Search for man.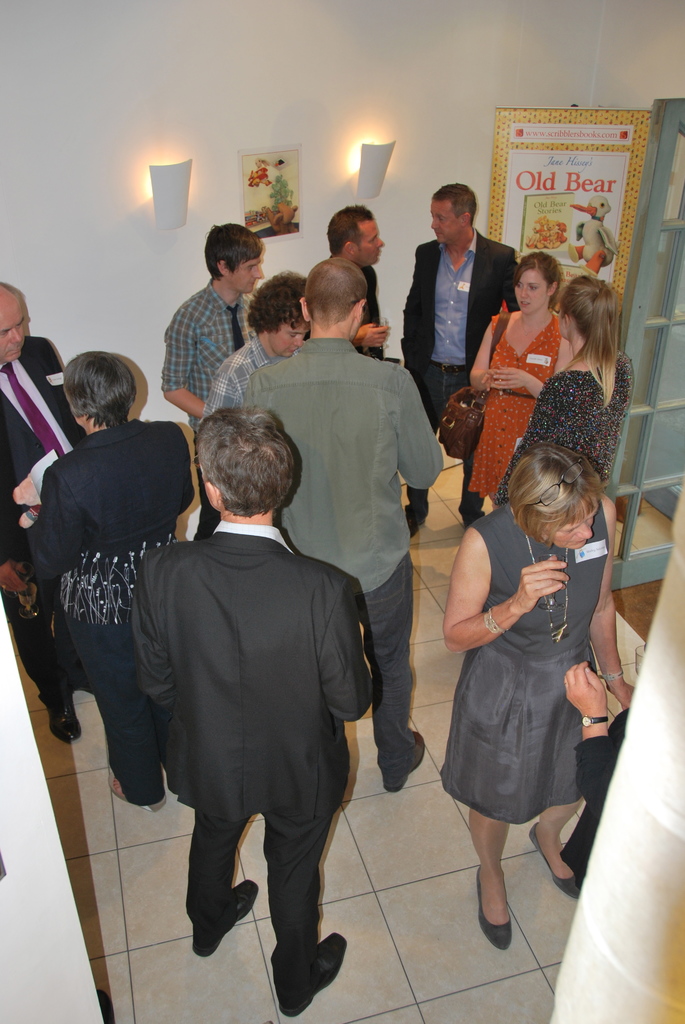
Found at <region>129, 411, 364, 1019</region>.
